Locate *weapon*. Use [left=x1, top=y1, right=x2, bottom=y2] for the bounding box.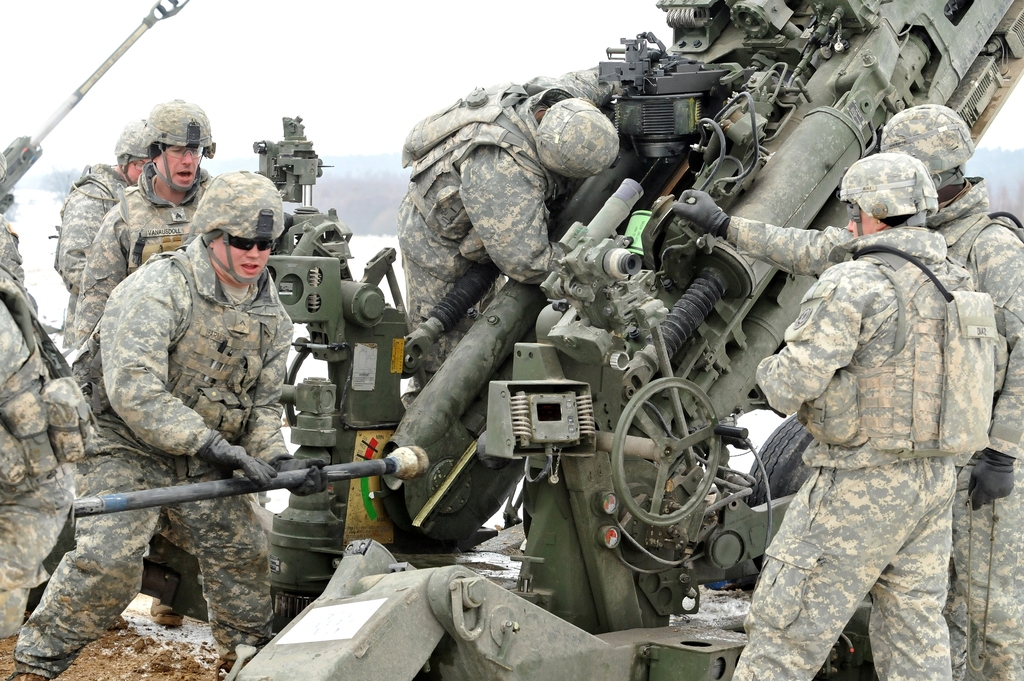
[left=0, top=0, right=189, bottom=216].
